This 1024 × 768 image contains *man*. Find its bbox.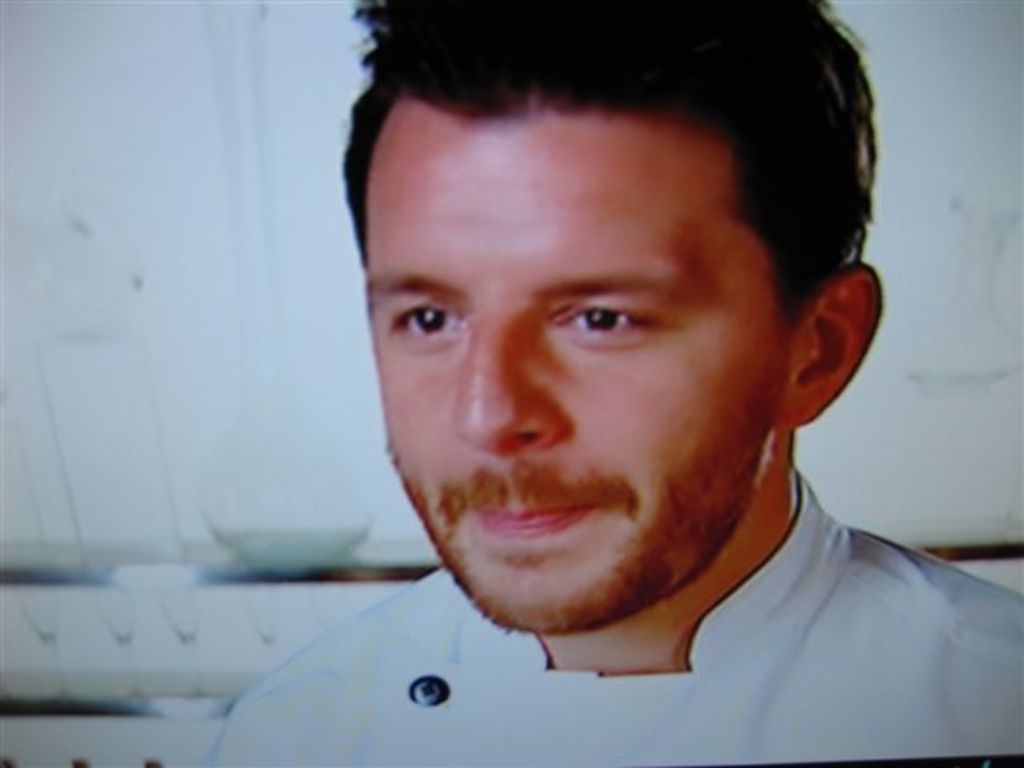
(197,0,1022,766).
